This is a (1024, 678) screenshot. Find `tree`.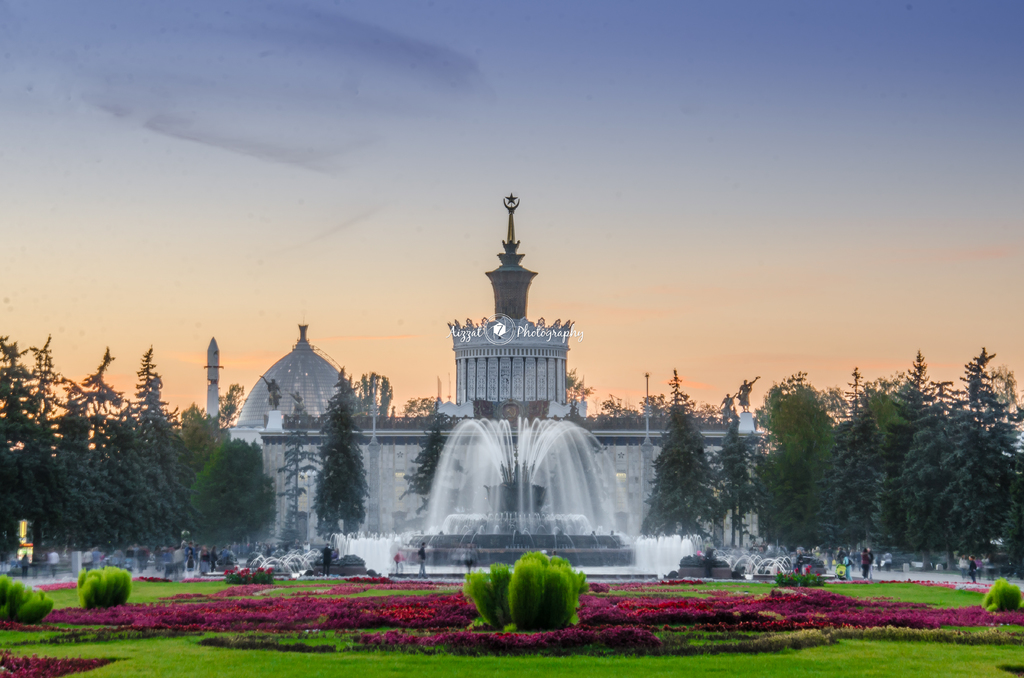
Bounding box: {"x1": 820, "y1": 410, "x2": 880, "y2": 545}.
